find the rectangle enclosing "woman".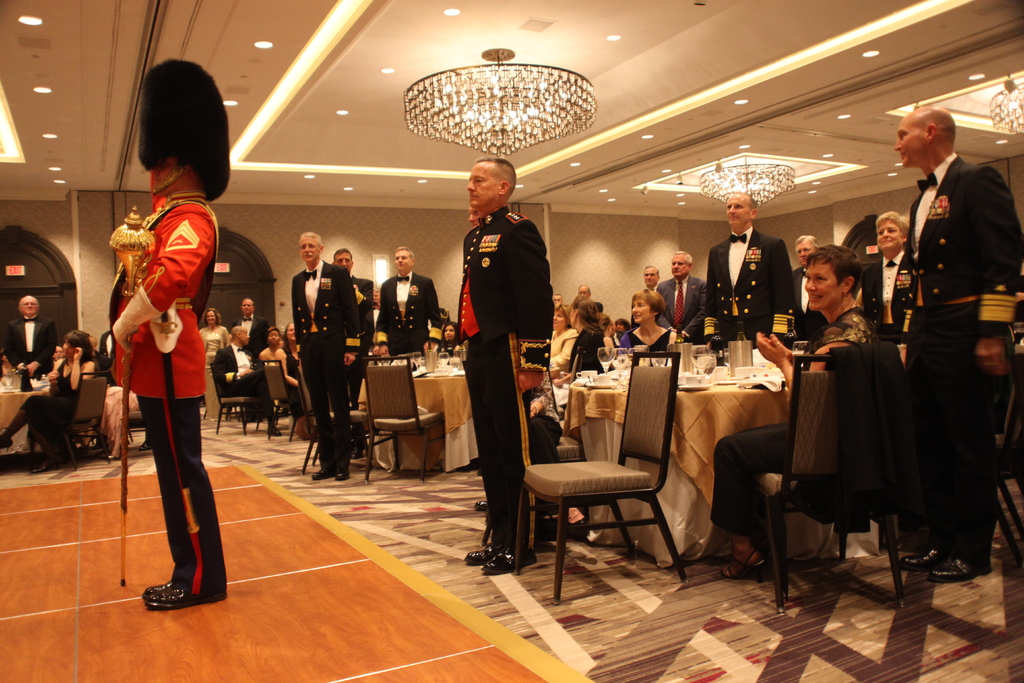
(x1=0, y1=328, x2=97, y2=473).
